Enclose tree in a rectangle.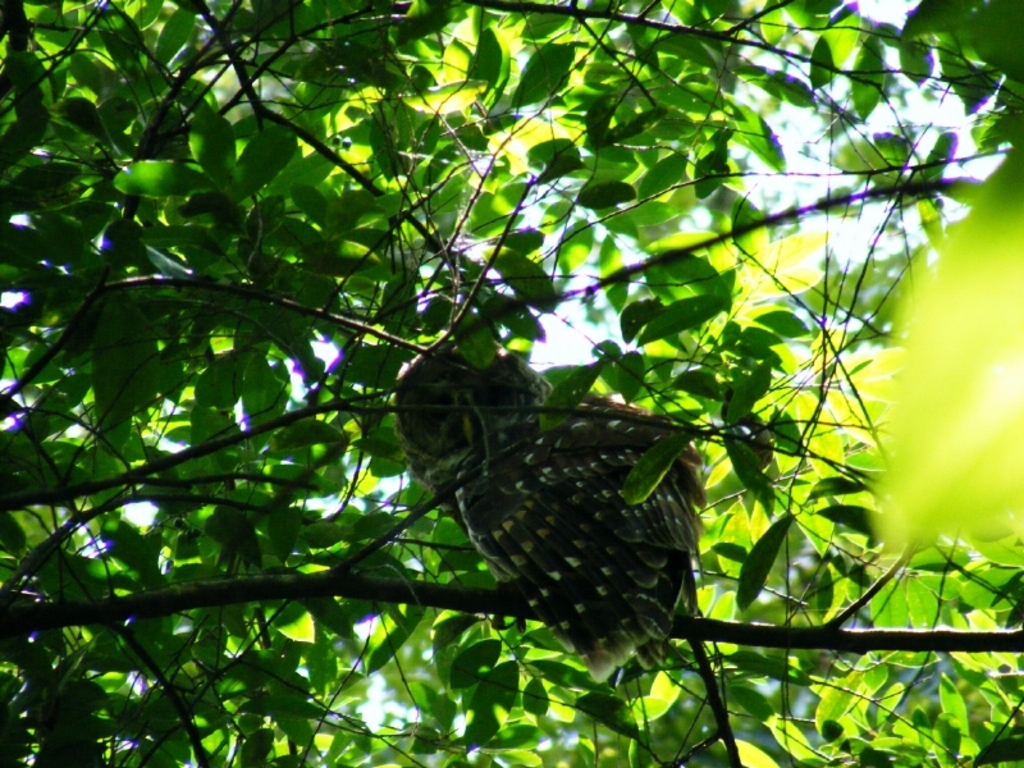
<box>56,111,1005,740</box>.
